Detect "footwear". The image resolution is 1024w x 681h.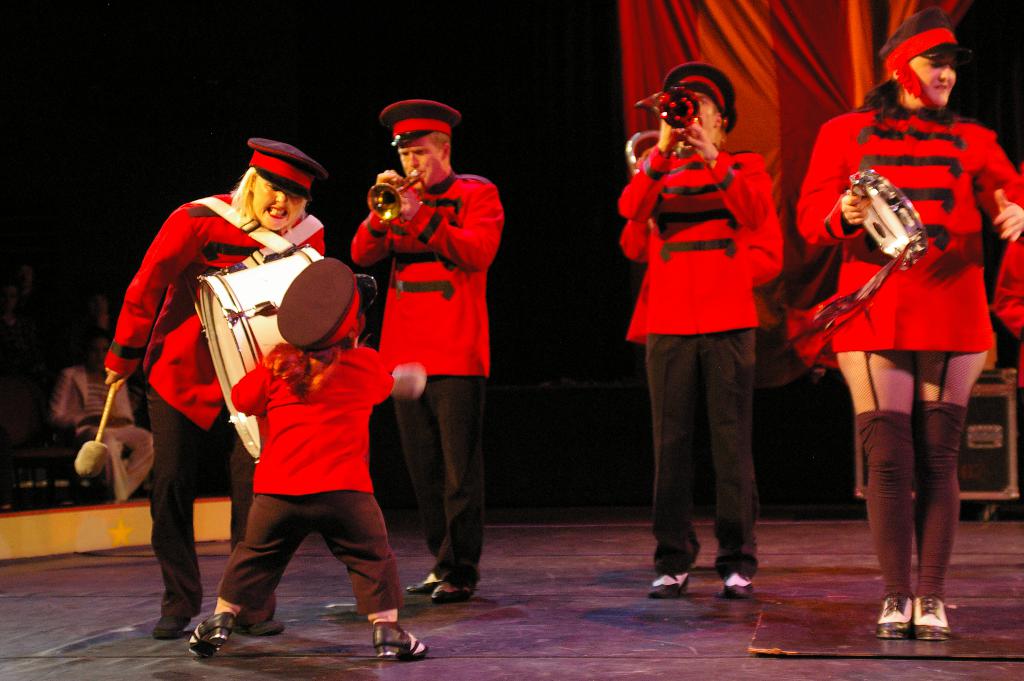
<bbox>874, 588, 915, 641</bbox>.
